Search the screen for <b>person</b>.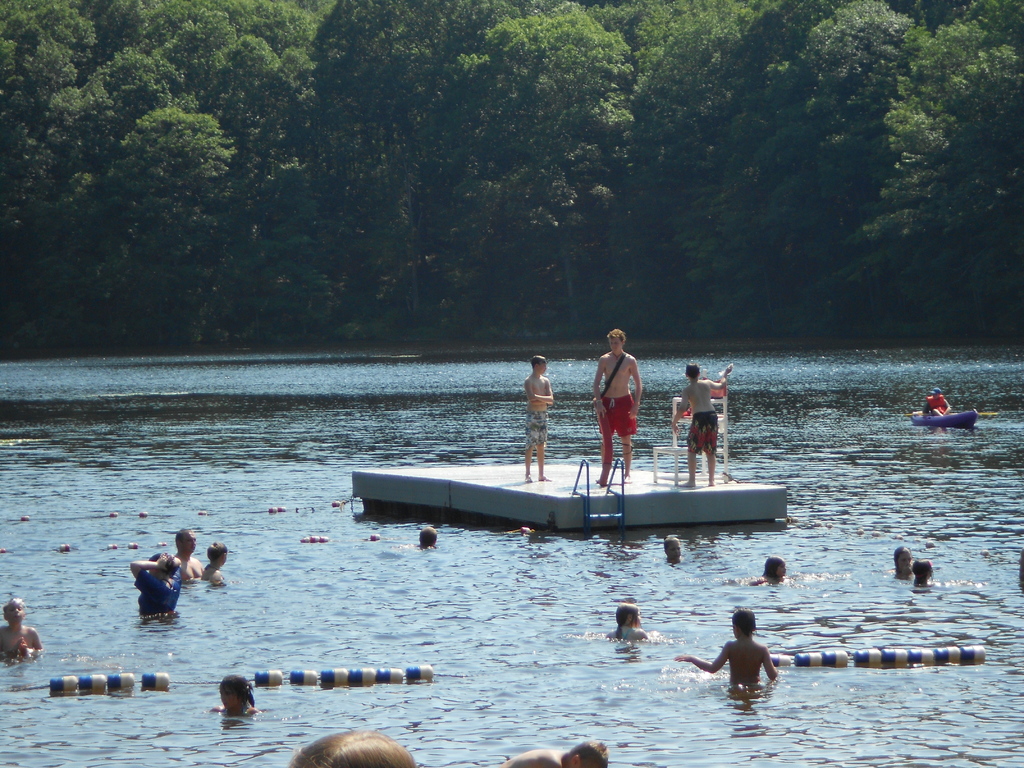
Found at 209, 543, 227, 588.
